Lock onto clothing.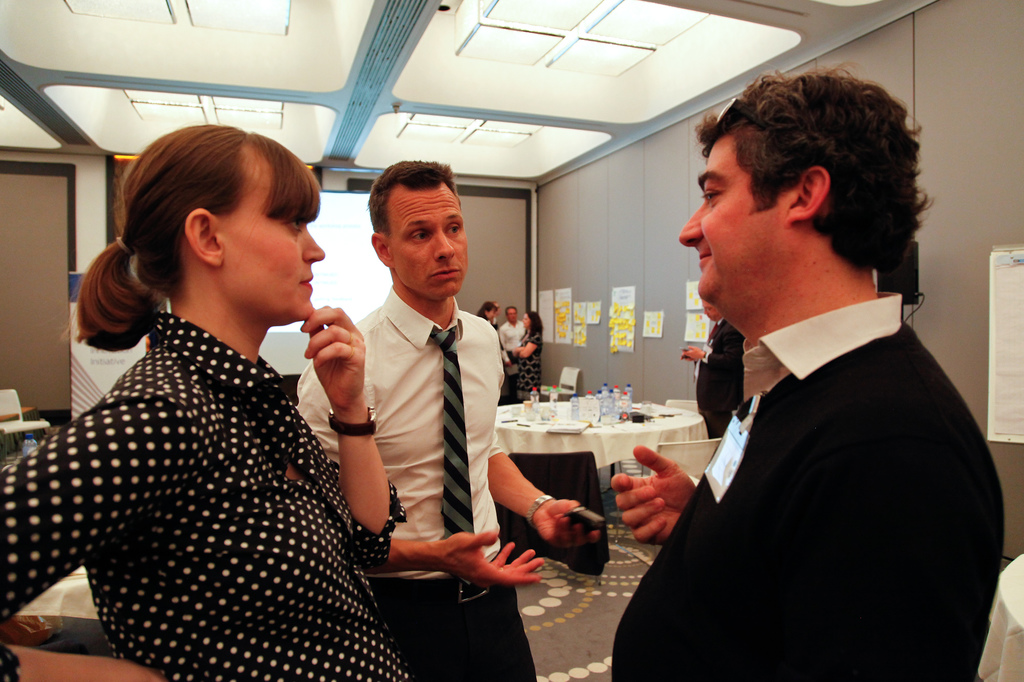
Locked: locate(18, 249, 420, 679).
